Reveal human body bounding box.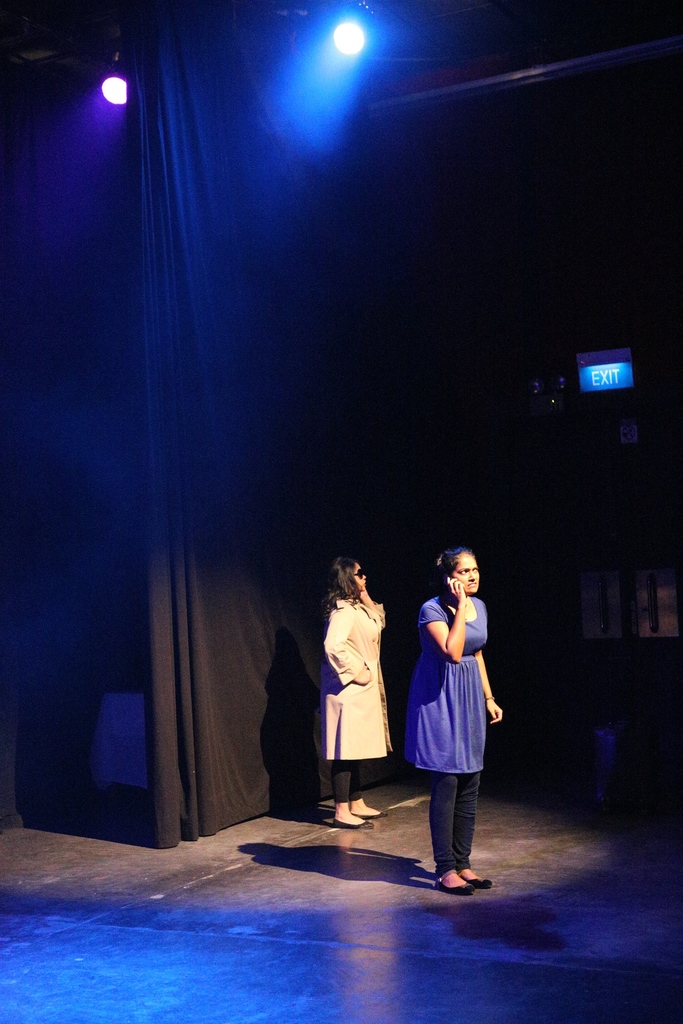
Revealed: [left=320, top=558, right=404, bottom=822].
